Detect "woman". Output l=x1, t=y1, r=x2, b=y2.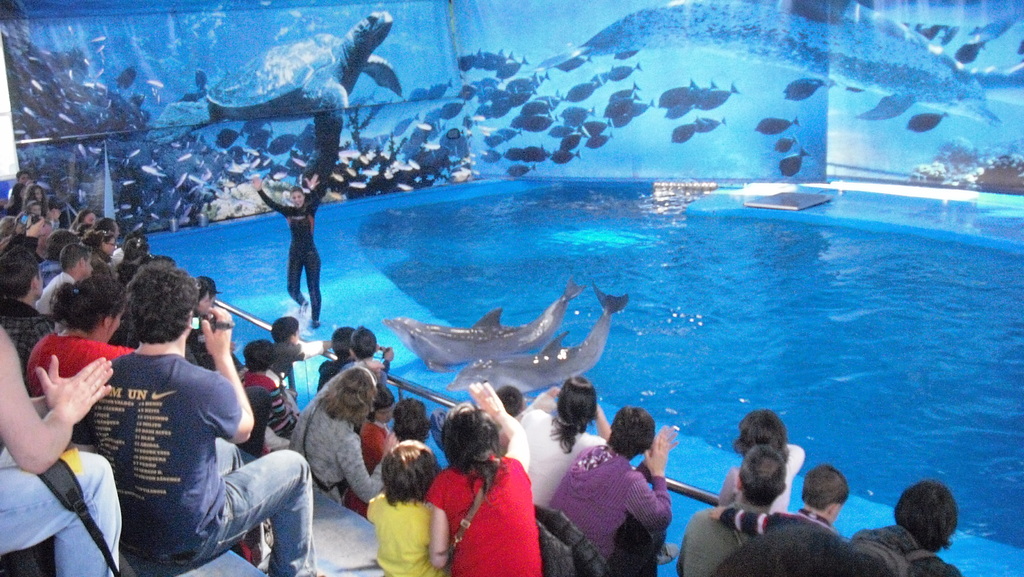
l=29, t=280, r=142, b=407.
